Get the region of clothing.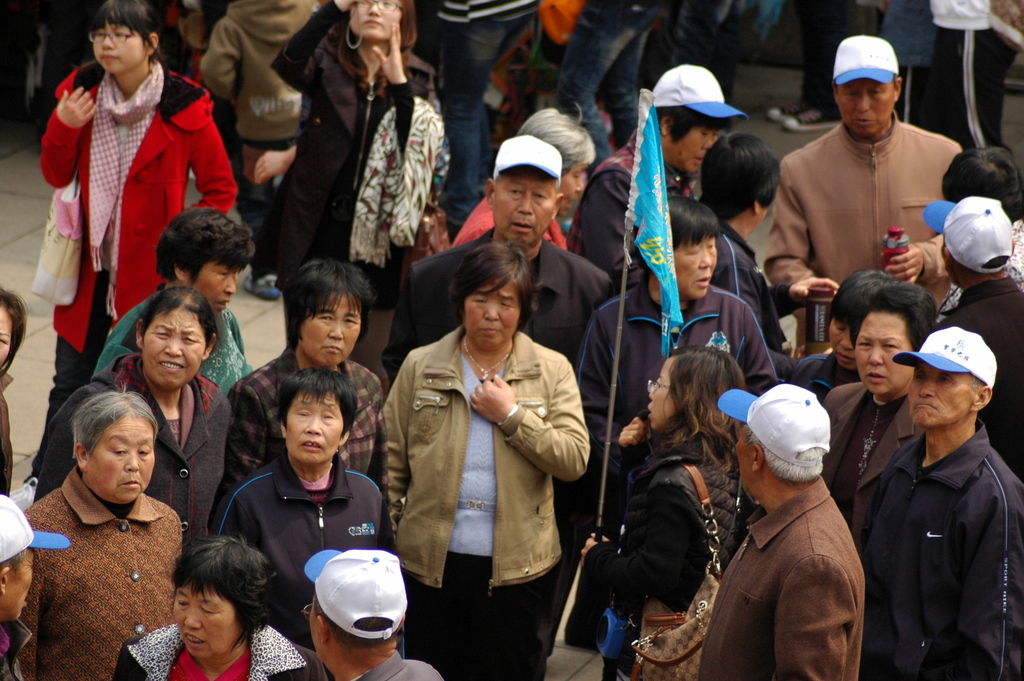
box(801, 0, 853, 102).
